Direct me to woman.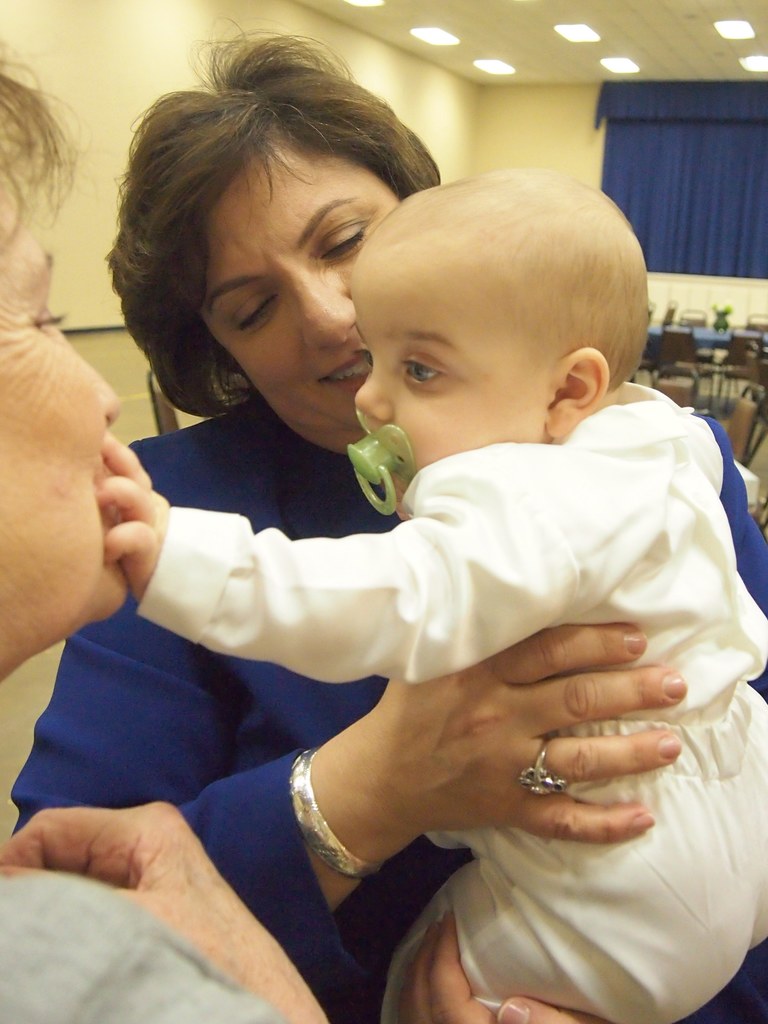
Direction: rect(0, 40, 330, 1023).
